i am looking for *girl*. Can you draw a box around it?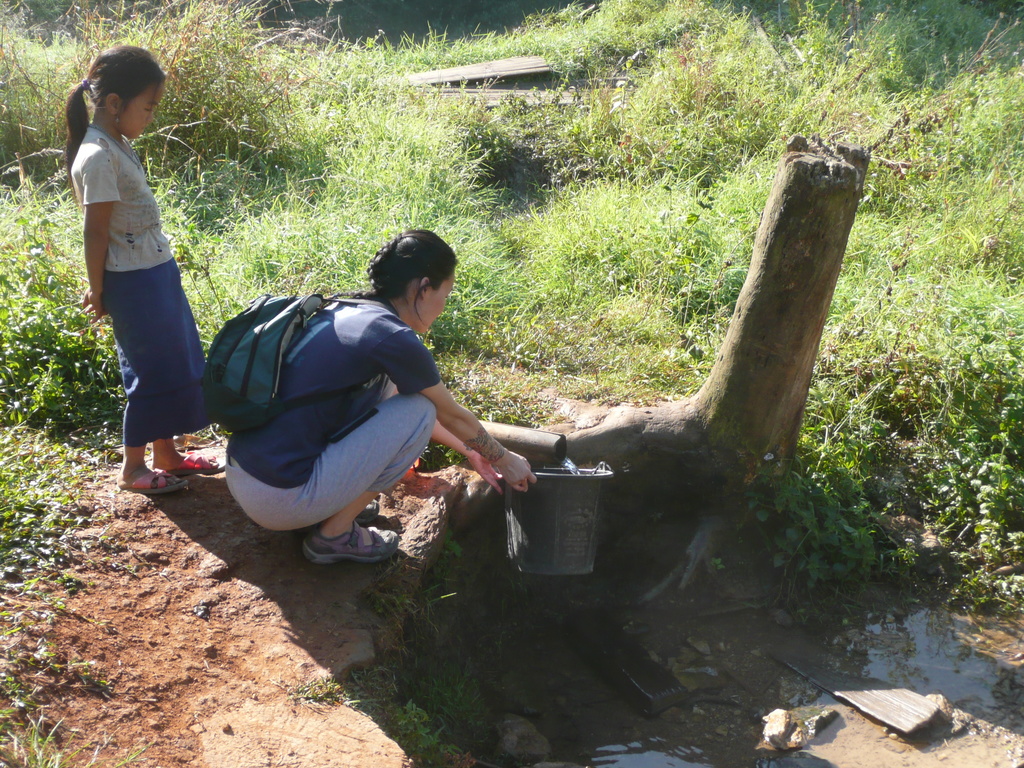
Sure, the bounding box is rect(63, 45, 231, 493).
